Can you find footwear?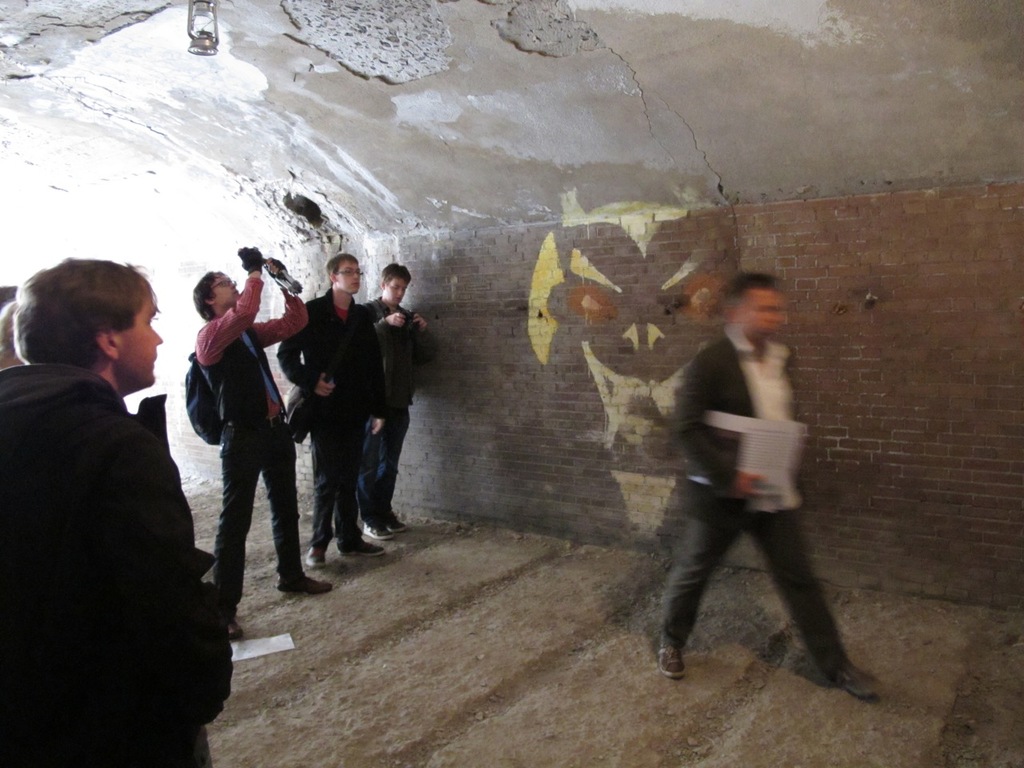
Yes, bounding box: (840, 660, 890, 686).
